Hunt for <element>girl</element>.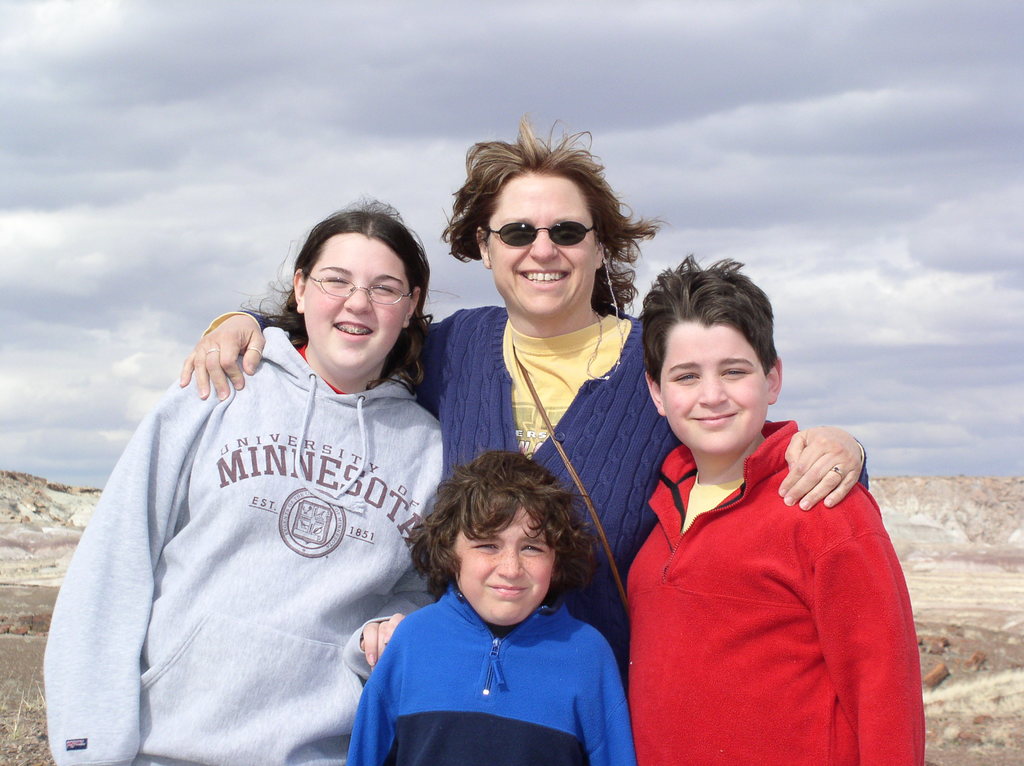
Hunted down at rect(42, 192, 437, 765).
